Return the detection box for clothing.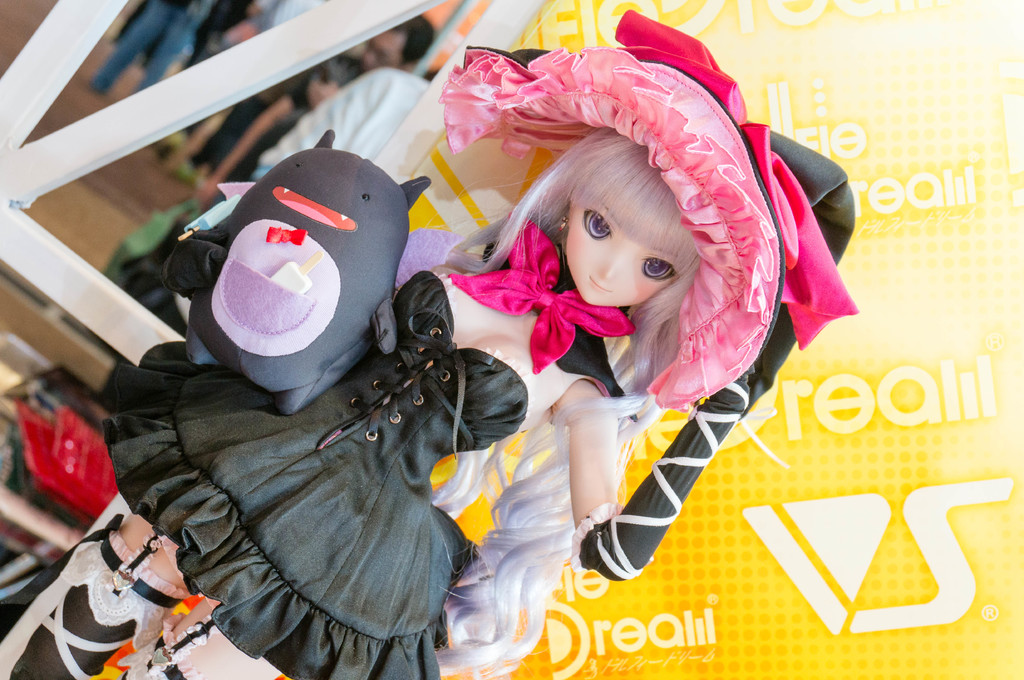
(x1=162, y1=127, x2=702, y2=642).
